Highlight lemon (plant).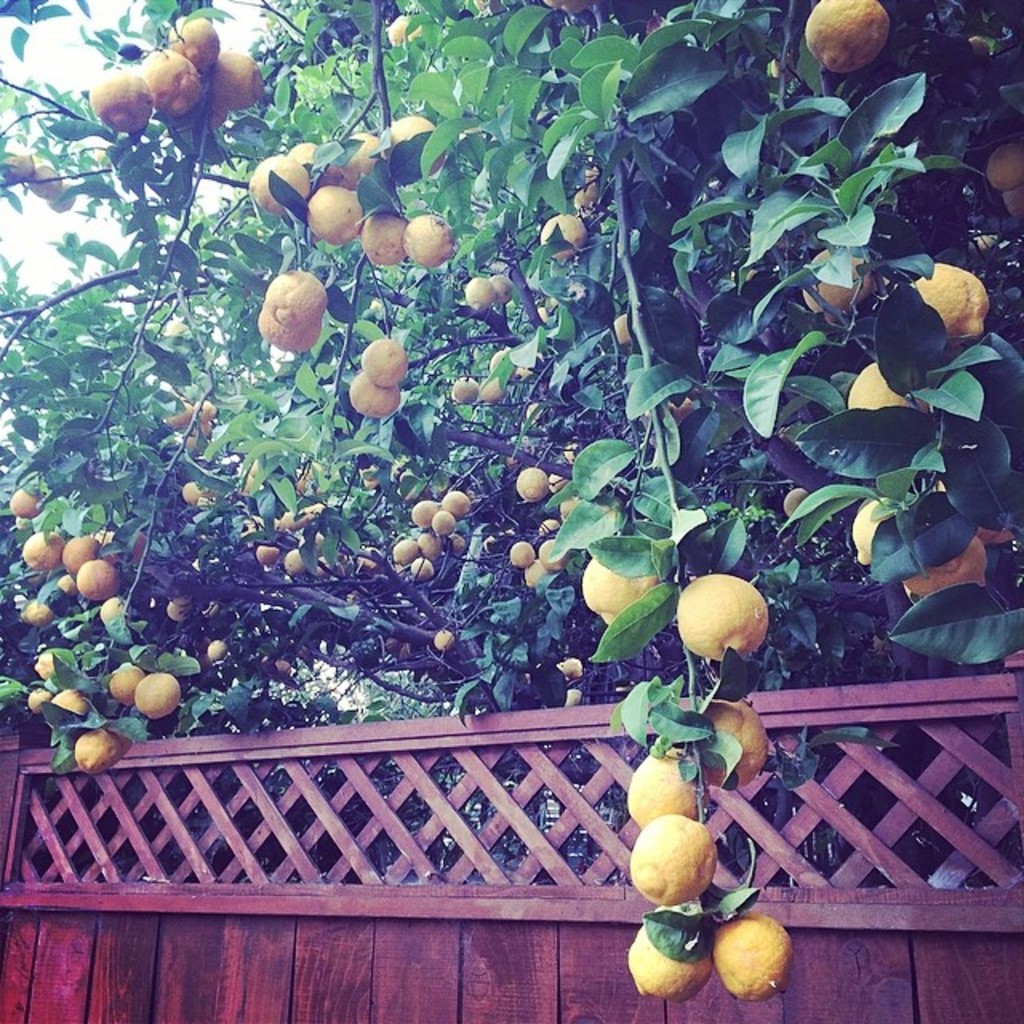
Highlighted region: {"left": 541, "top": 538, "right": 570, "bottom": 570}.
